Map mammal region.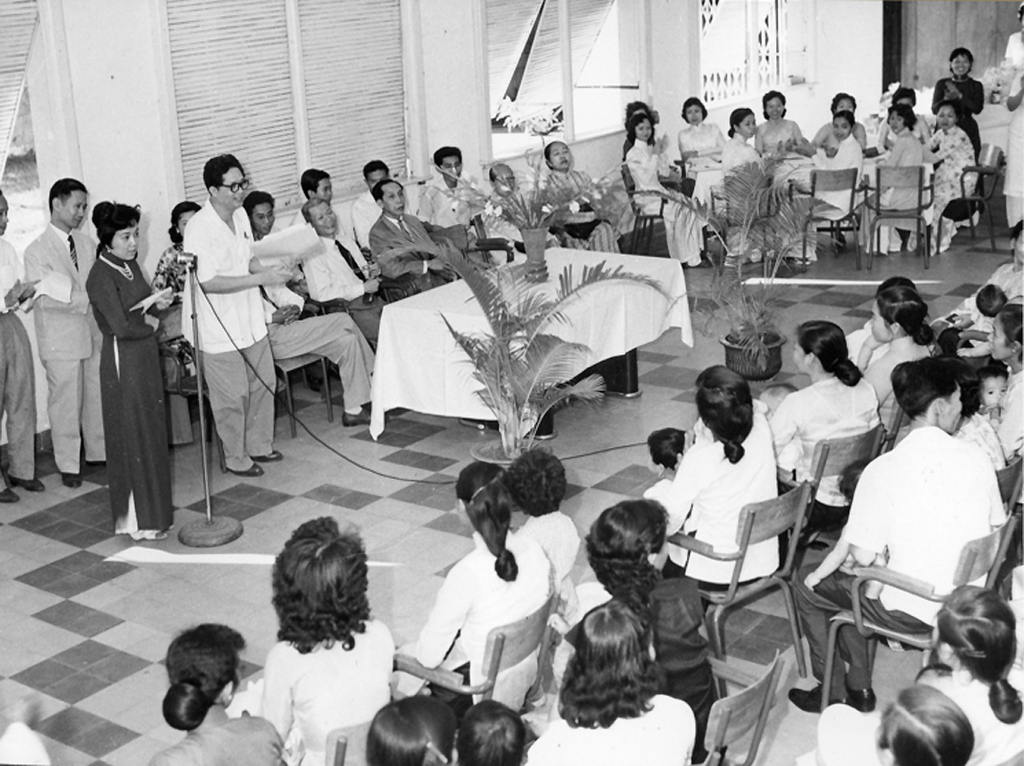
Mapped to 149,198,211,399.
